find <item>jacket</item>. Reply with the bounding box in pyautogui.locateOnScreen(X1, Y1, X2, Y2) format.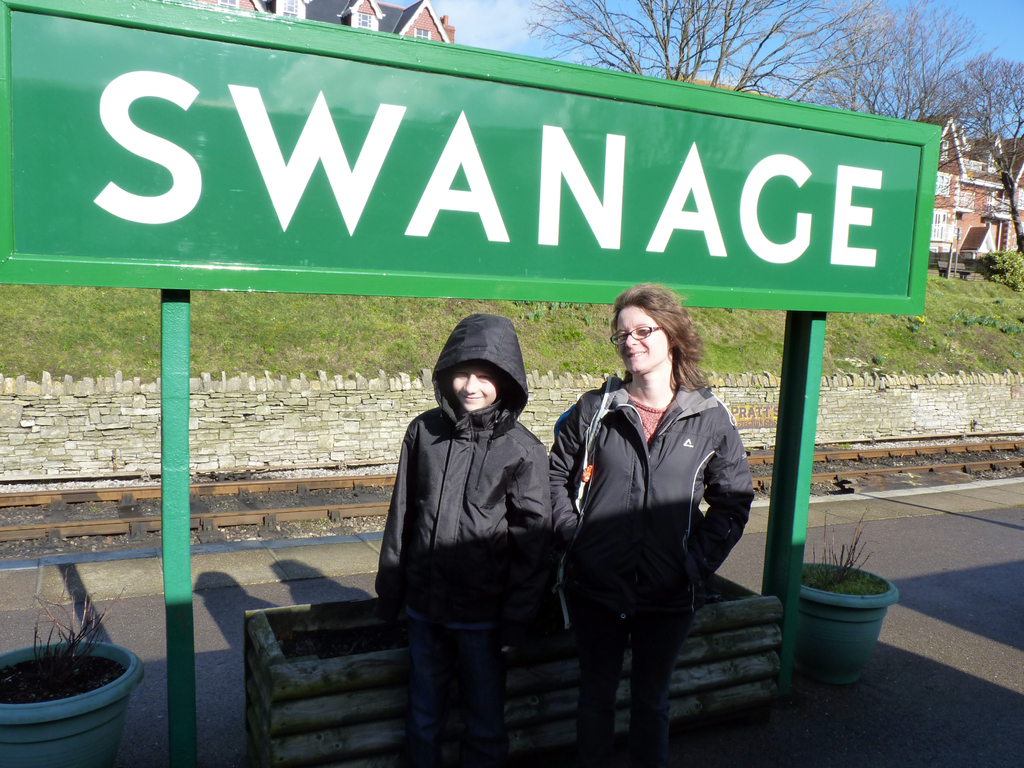
pyautogui.locateOnScreen(548, 375, 756, 607).
